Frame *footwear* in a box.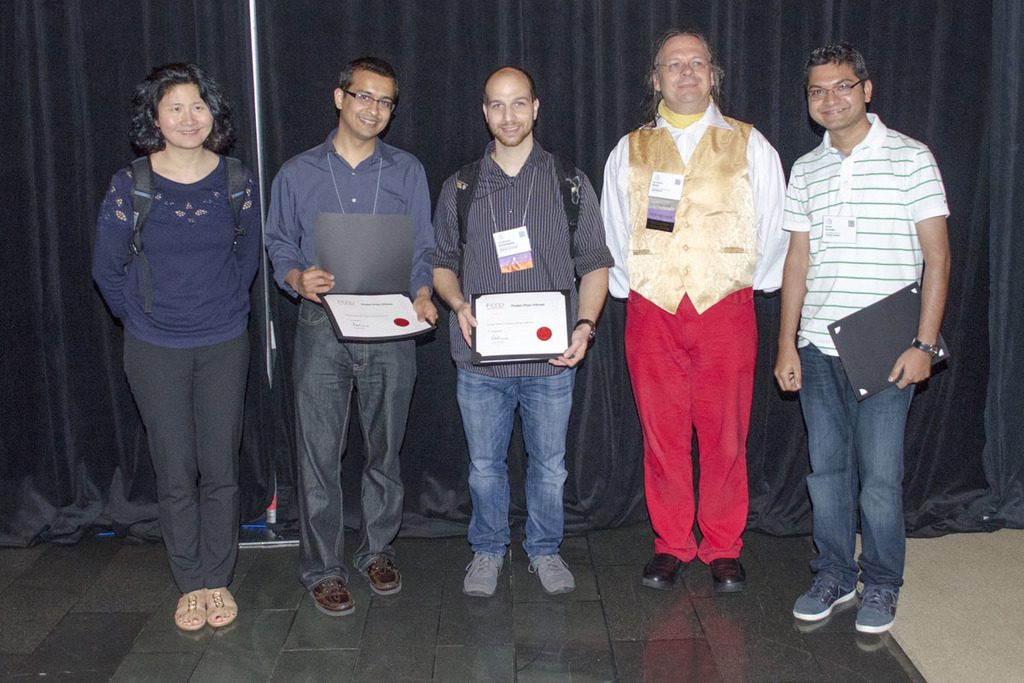
{"left": 524, "top": 547, "right": 576, "bottom": 593}.
